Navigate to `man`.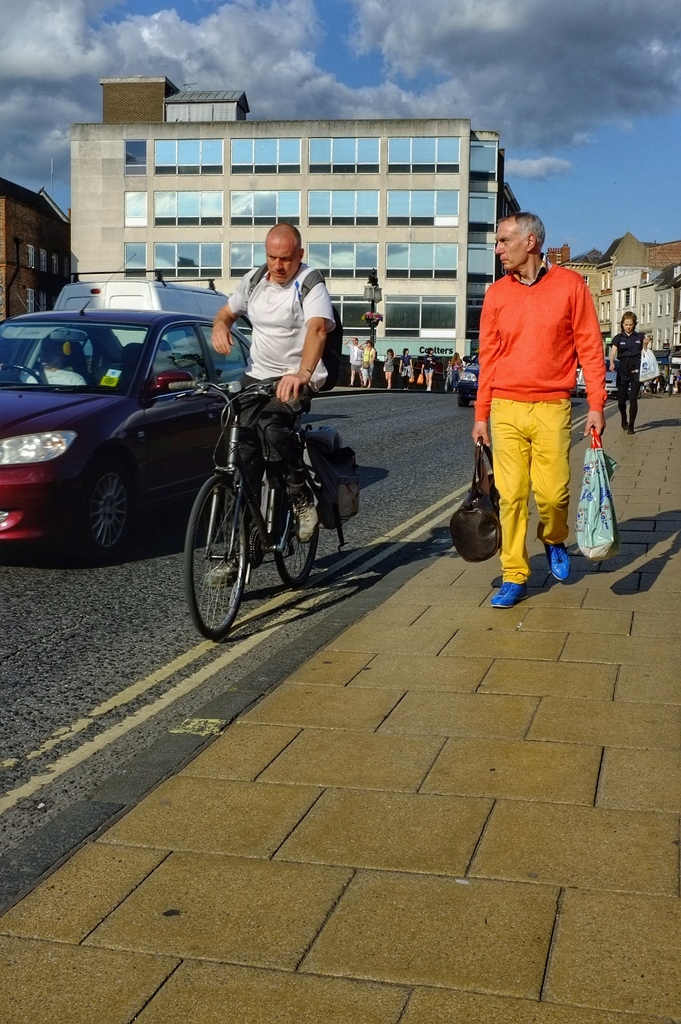
Navigation target: [x1=465, y1=205, x2=617, y2=612].
